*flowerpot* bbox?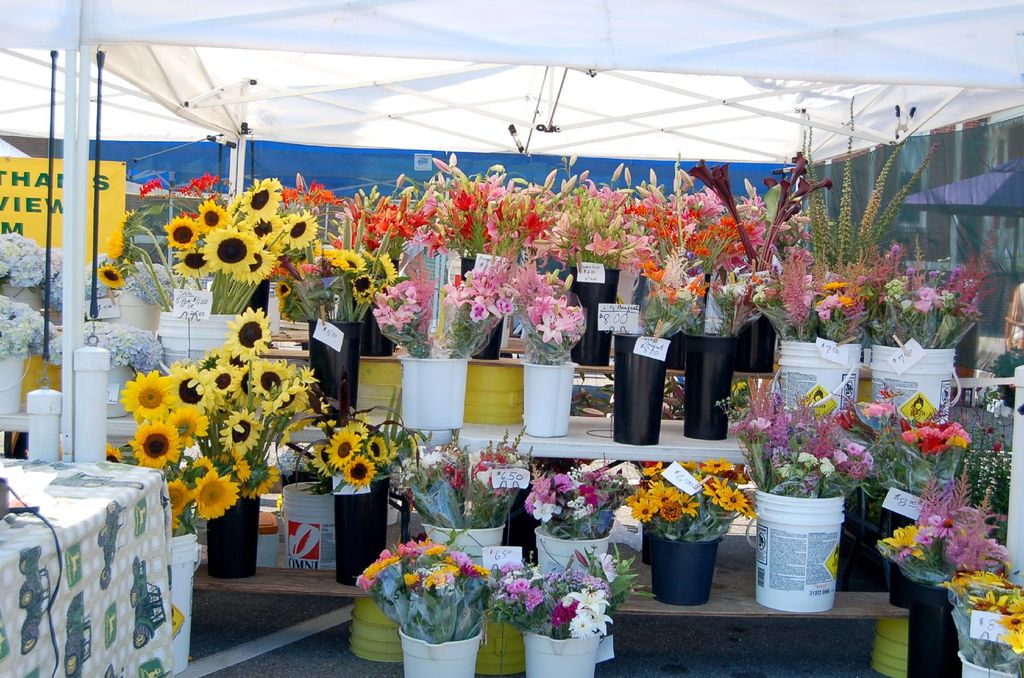
(left=950, top=650, right=1019, bottom=677)
